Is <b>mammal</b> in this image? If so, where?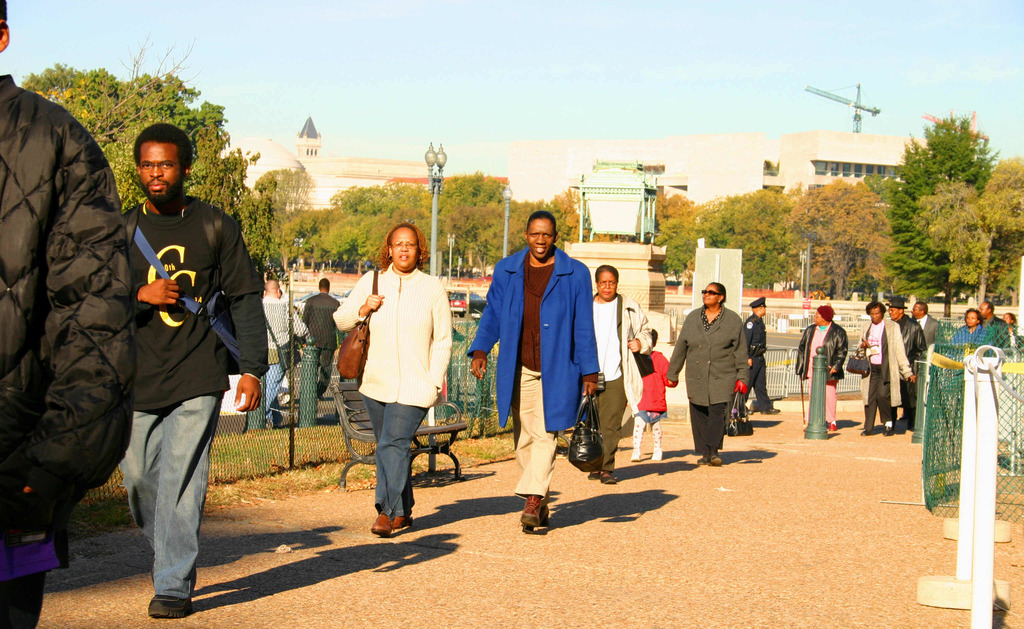
Yes, at bbox=(463, 209, 598, 532).
